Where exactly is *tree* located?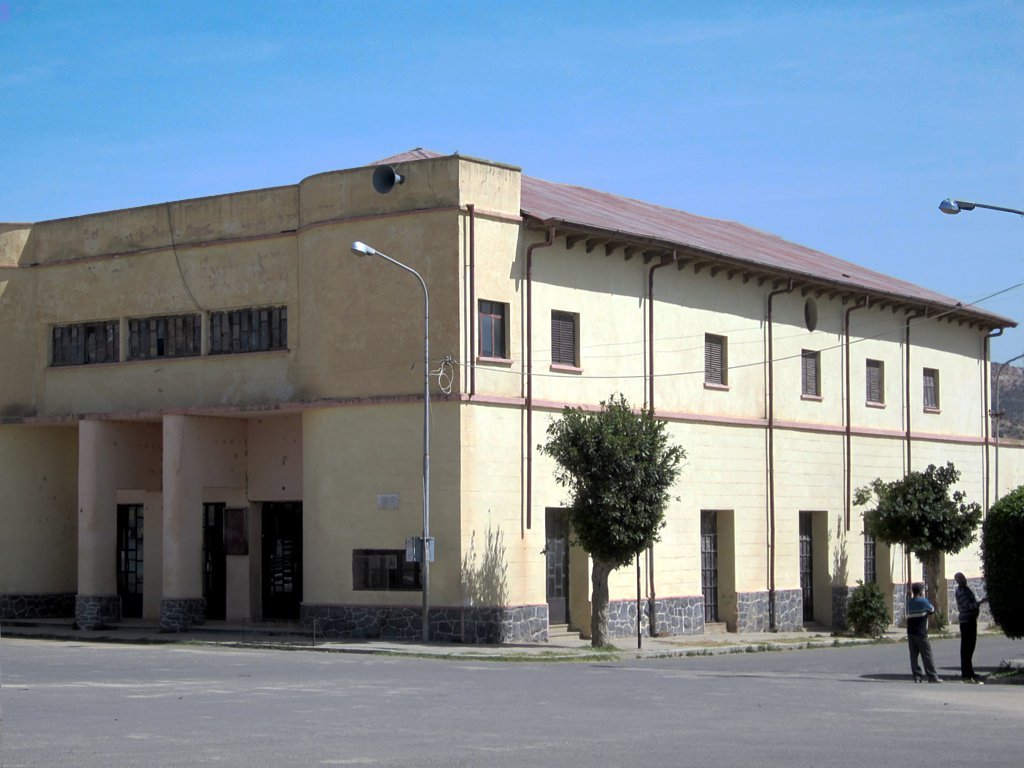
Its bounding box is BBox(843, 453, 980, 626).
